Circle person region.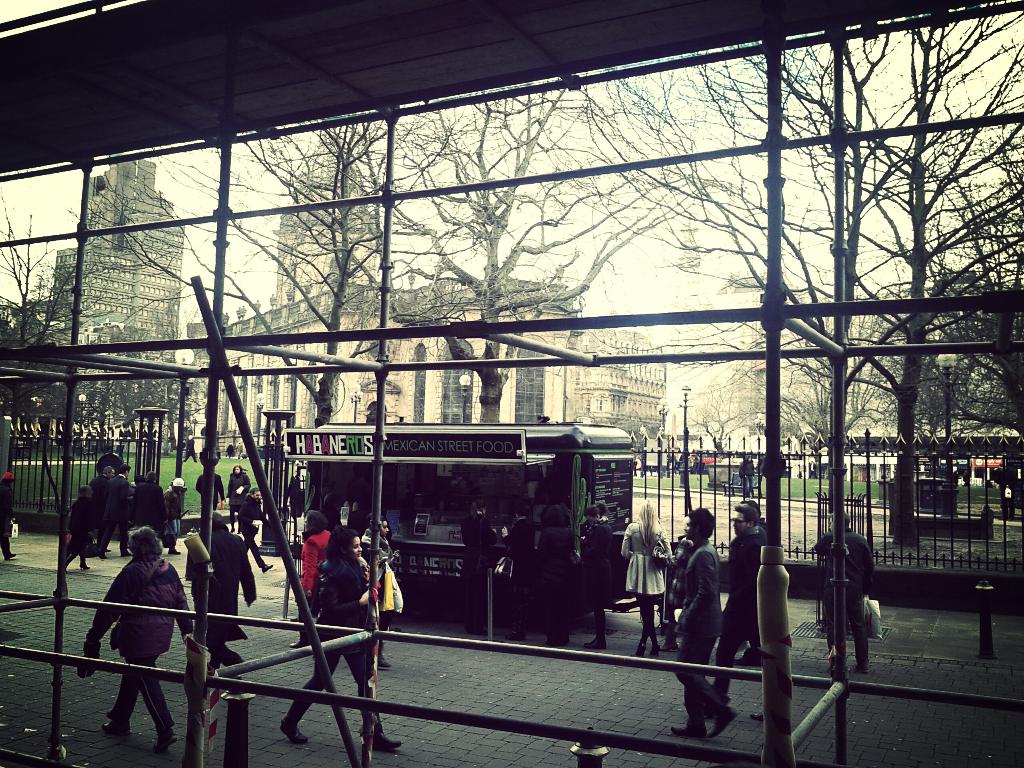
Region: 668:511:735:738.
